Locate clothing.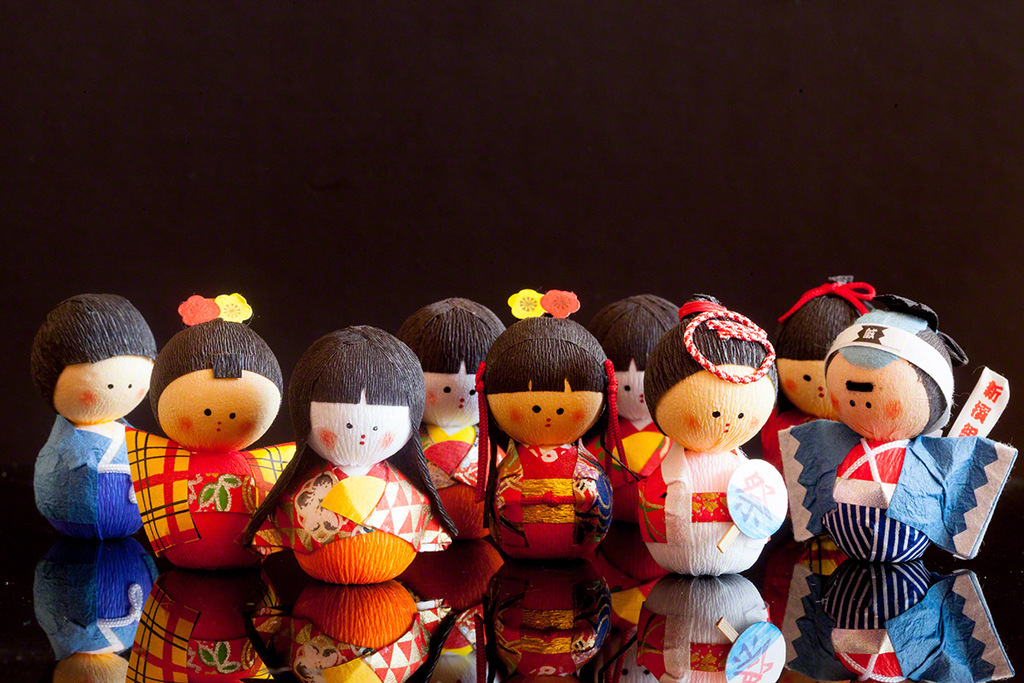
Bounding box: box=[635, 458, 796, 575].
